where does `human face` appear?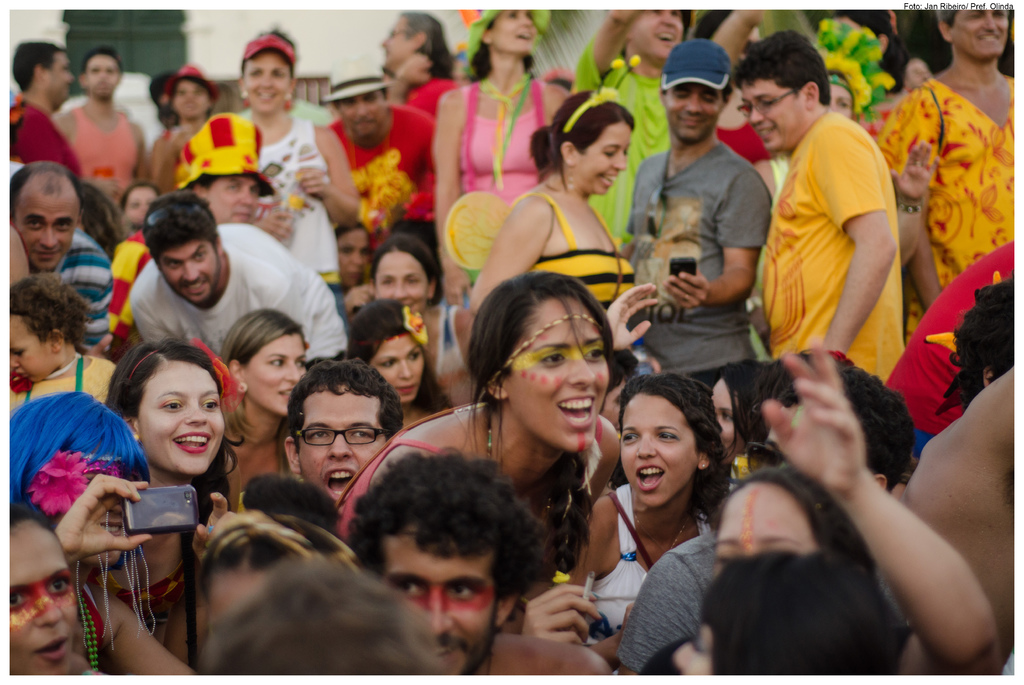
Appears at {"left": 493, "top": 8, "right": 538, "bottom": 55}.
